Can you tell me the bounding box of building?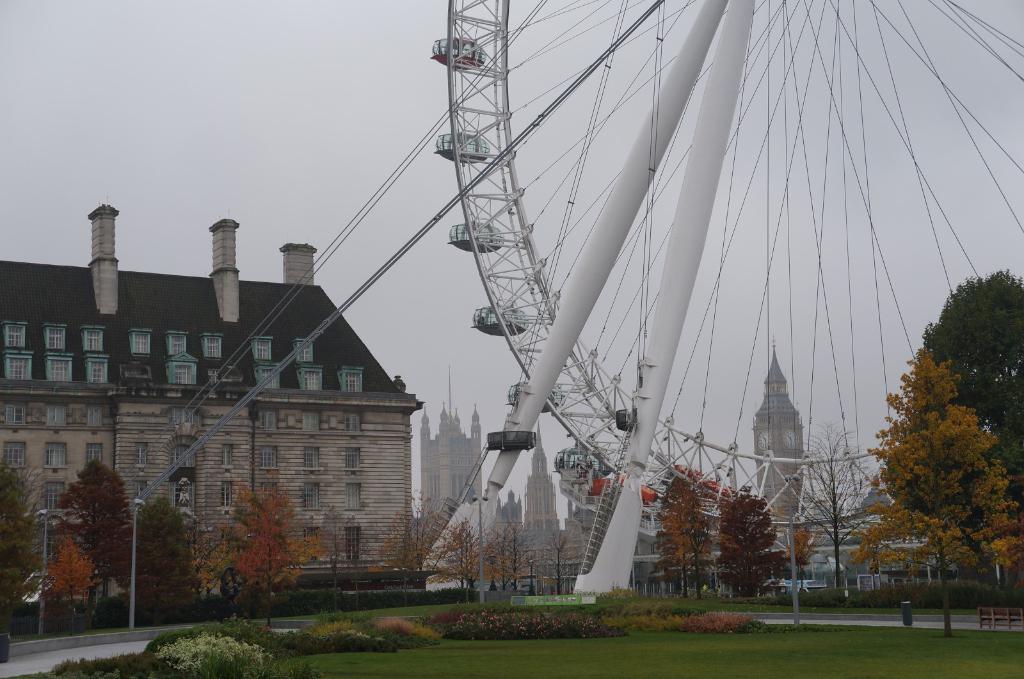
bbox(751, 335, 806, 531).
